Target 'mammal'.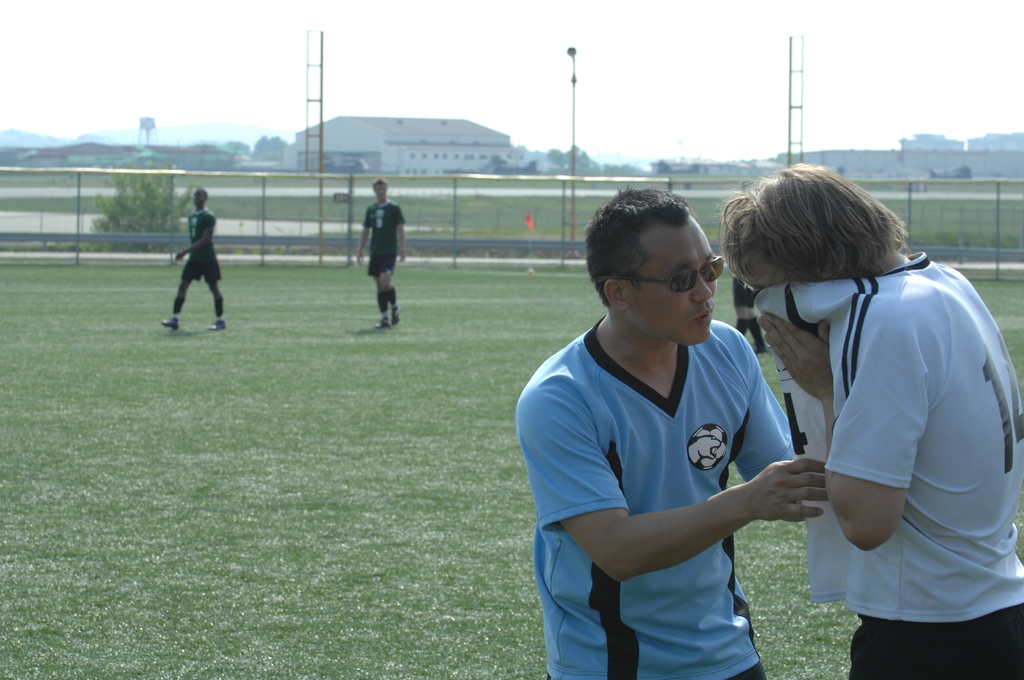
Target region: (x1=357, y1=180, x2=404, y2=327).
